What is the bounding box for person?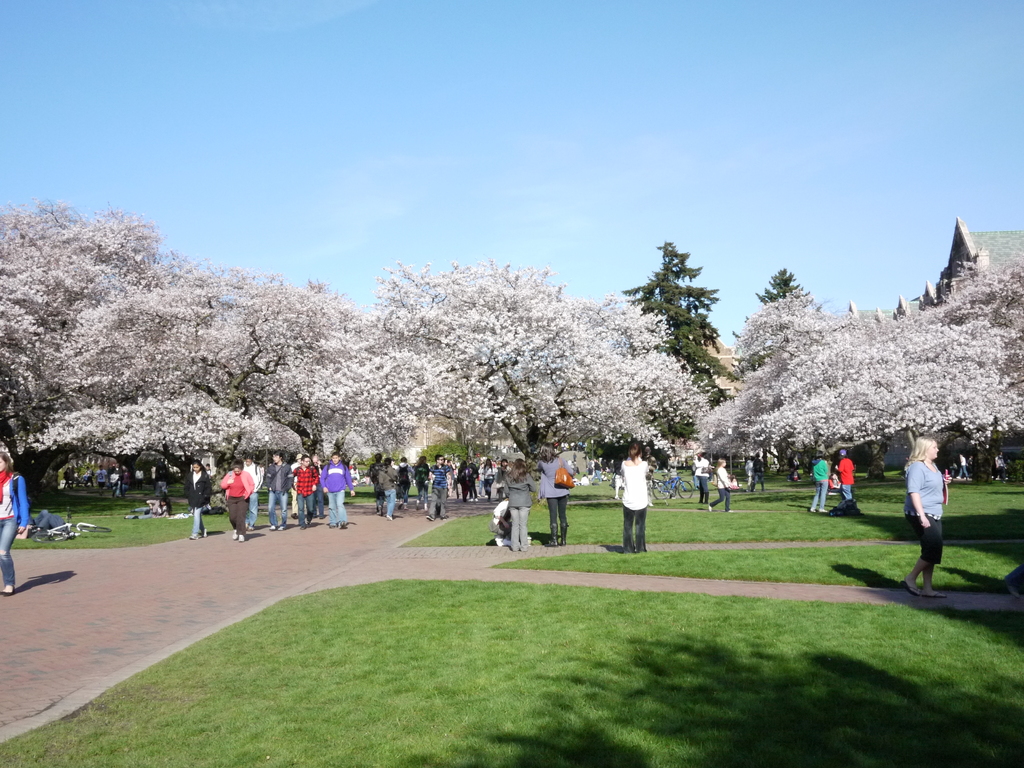
321,454,353,524.
